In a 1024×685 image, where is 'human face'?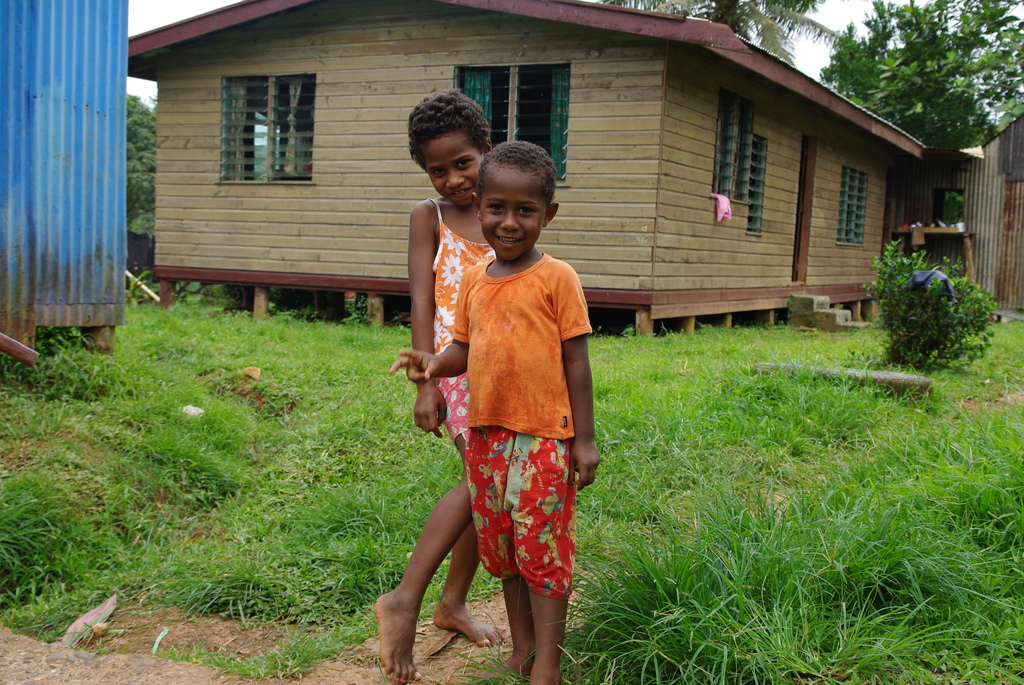
(423,141,483,210).
